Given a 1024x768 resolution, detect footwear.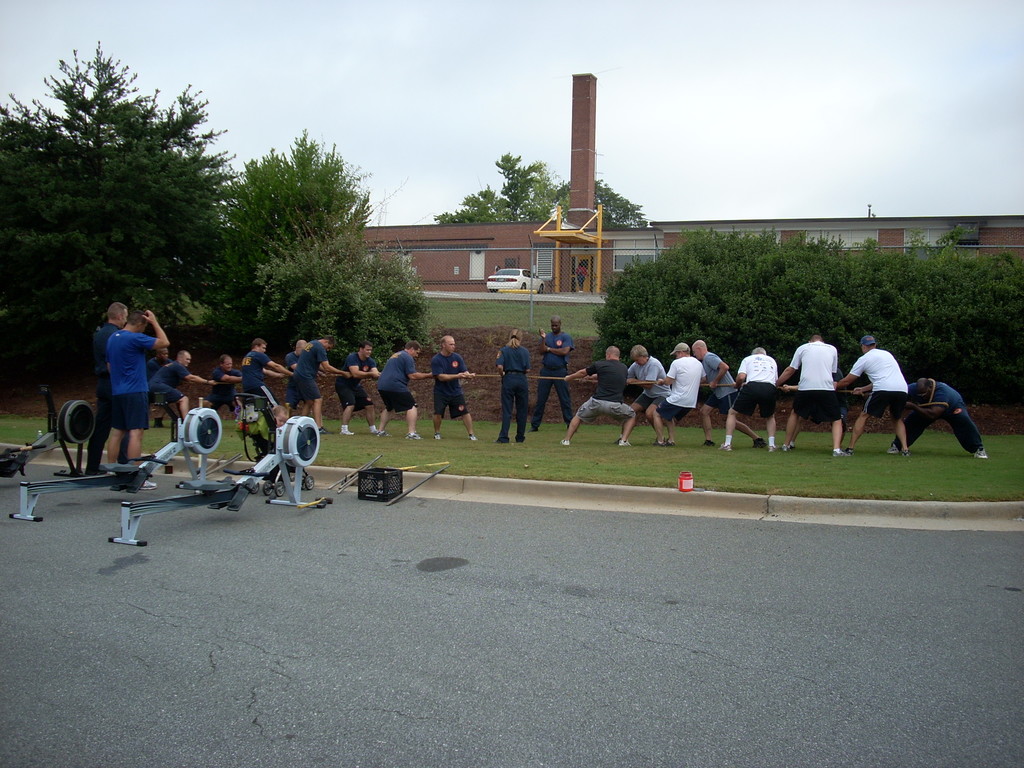
(x1=788, y1=439, x2=798, y2=454).
